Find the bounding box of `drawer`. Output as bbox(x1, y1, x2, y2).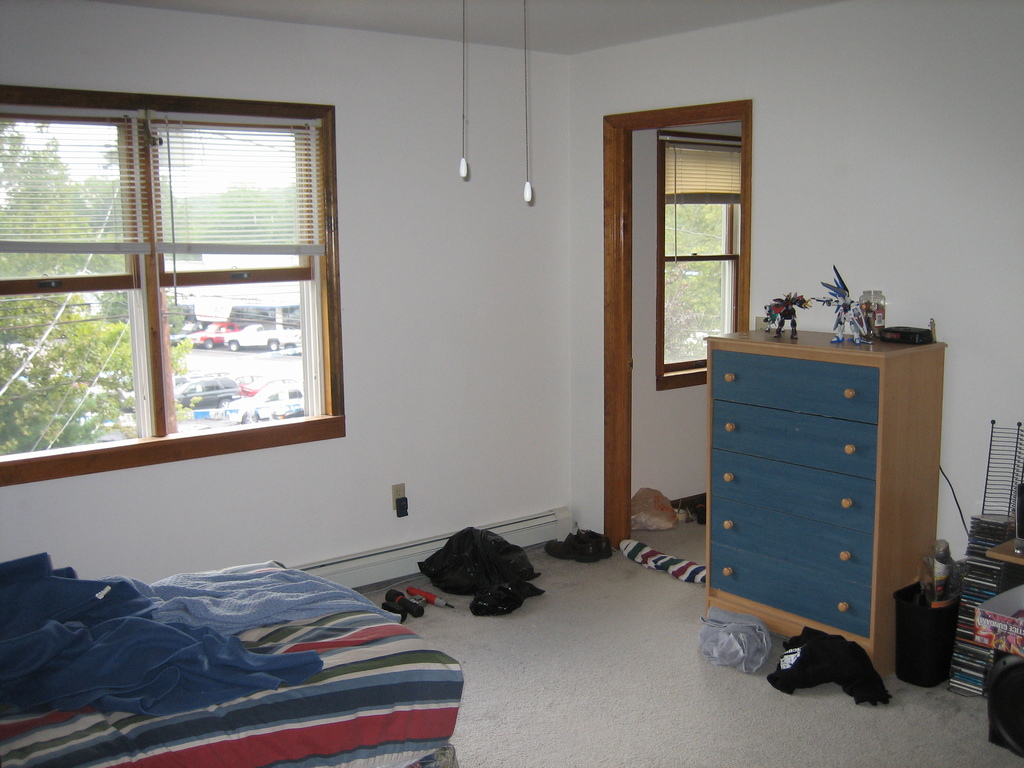
bbox(712, 541, 870, 636).
